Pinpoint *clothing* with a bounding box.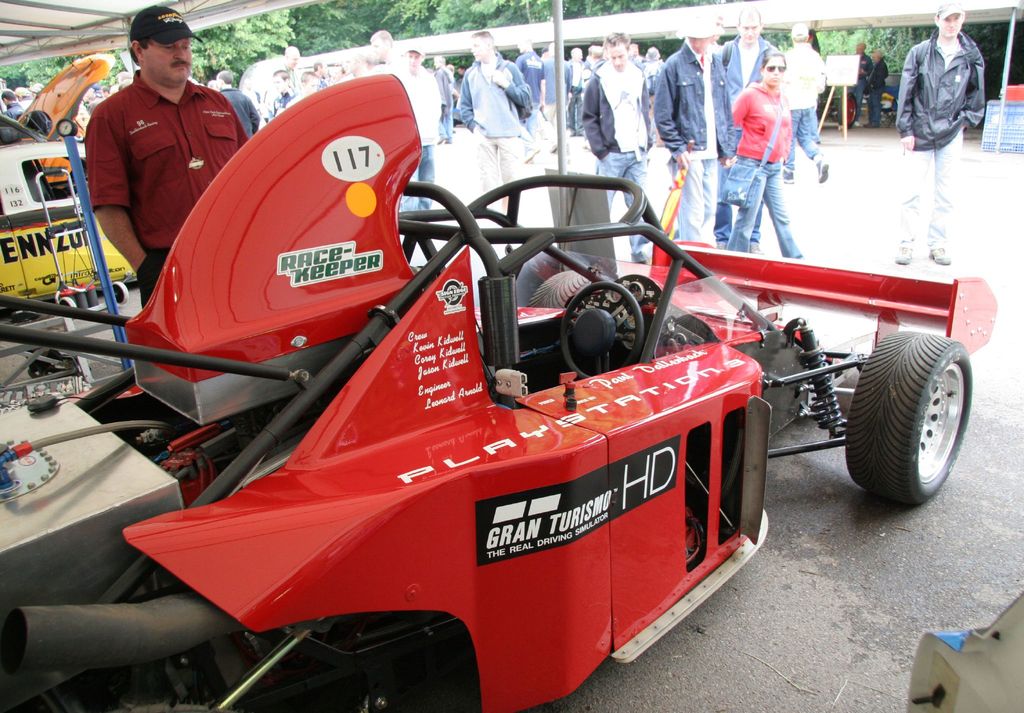
bbox(458, 50, 529, 214).
